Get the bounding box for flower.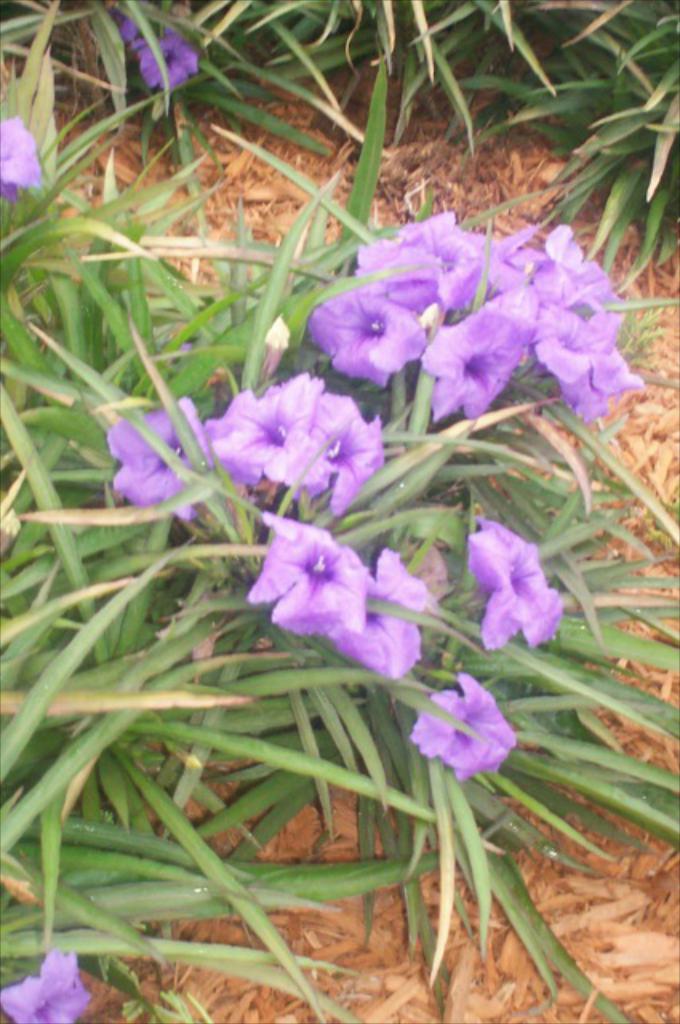
region(141, 29, 198, 99).
